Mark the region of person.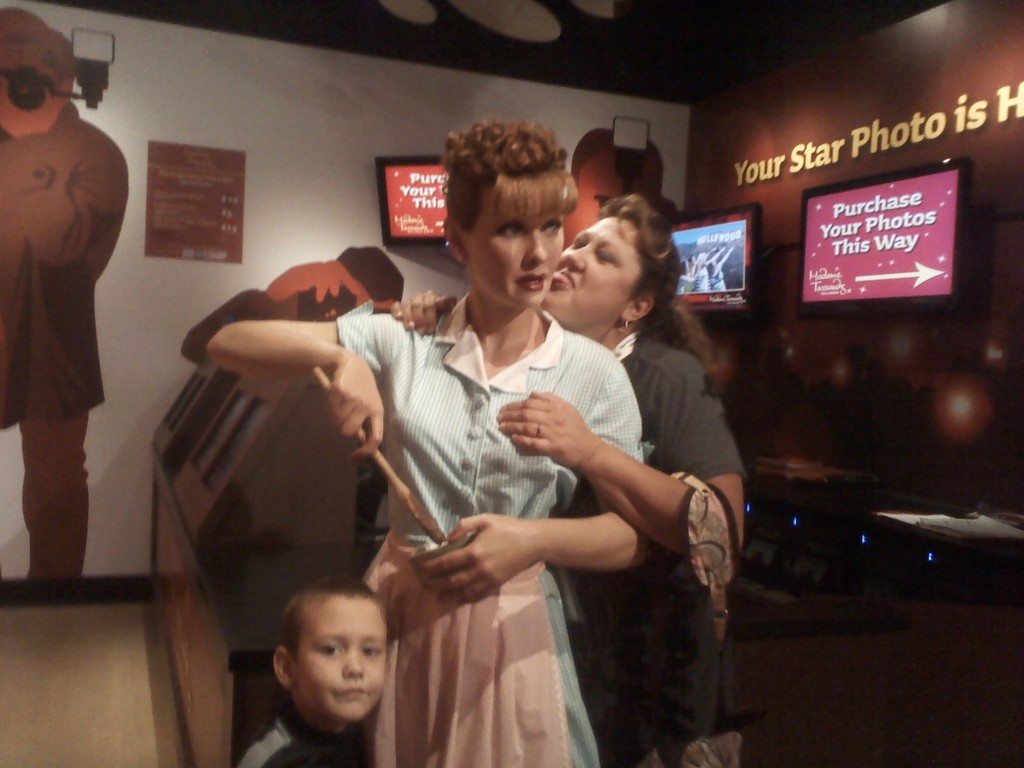
Region: crop(390, 192, 743, 767).
